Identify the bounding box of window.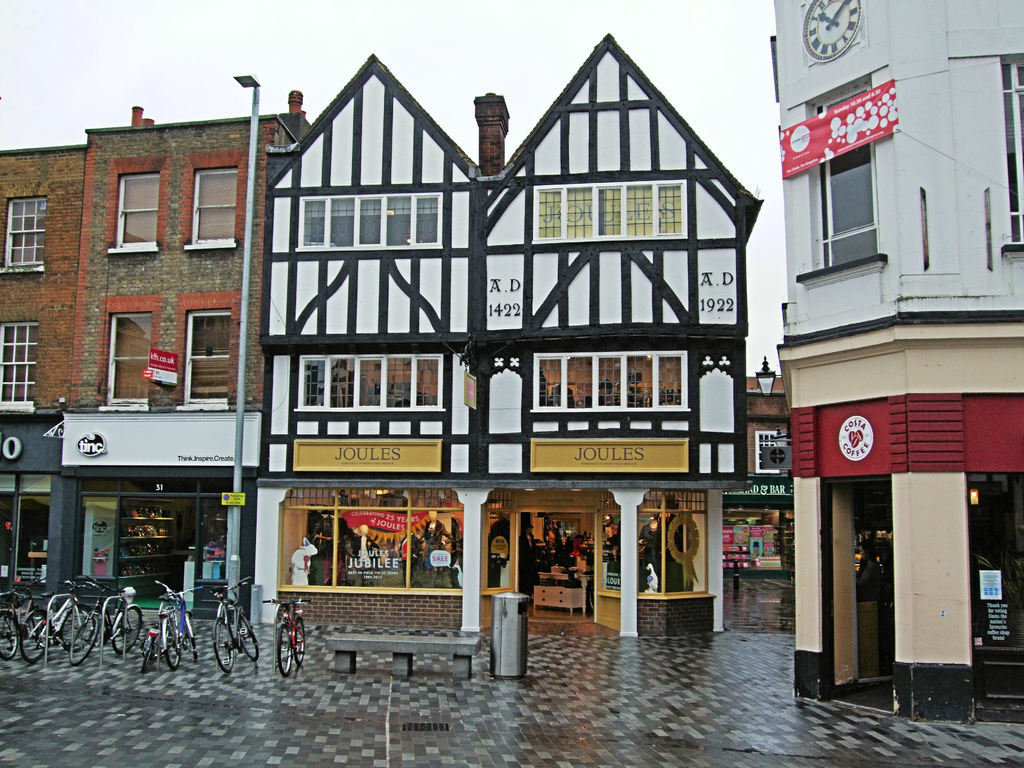
bbox(329, 352, 361, 410).
